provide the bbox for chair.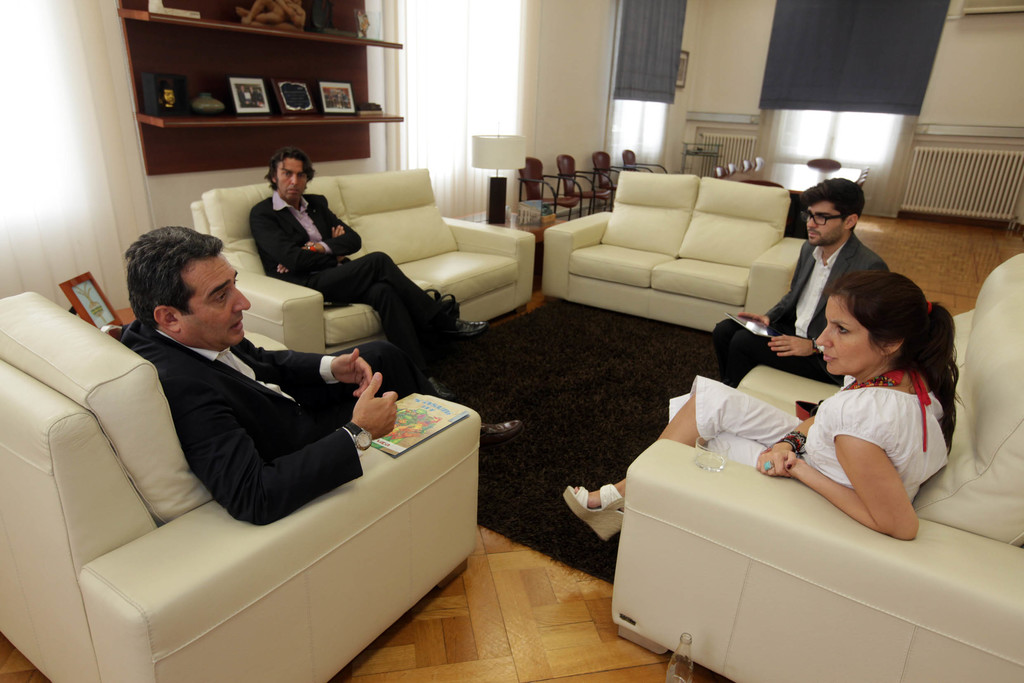
612,252,1023,682.
